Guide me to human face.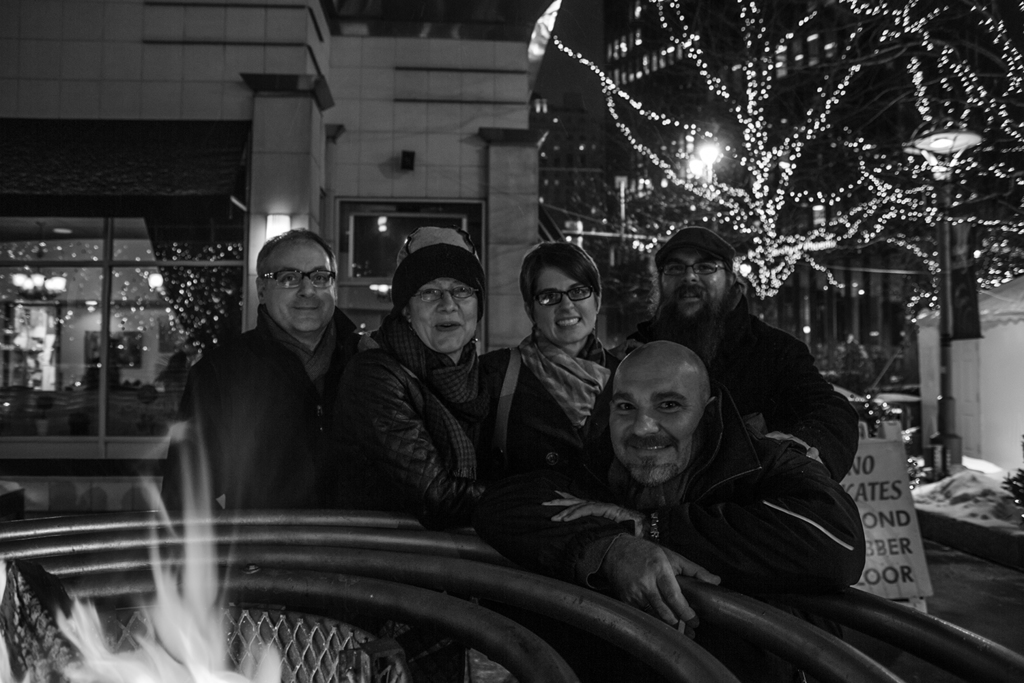
Guidance: 263,240,338,330.
